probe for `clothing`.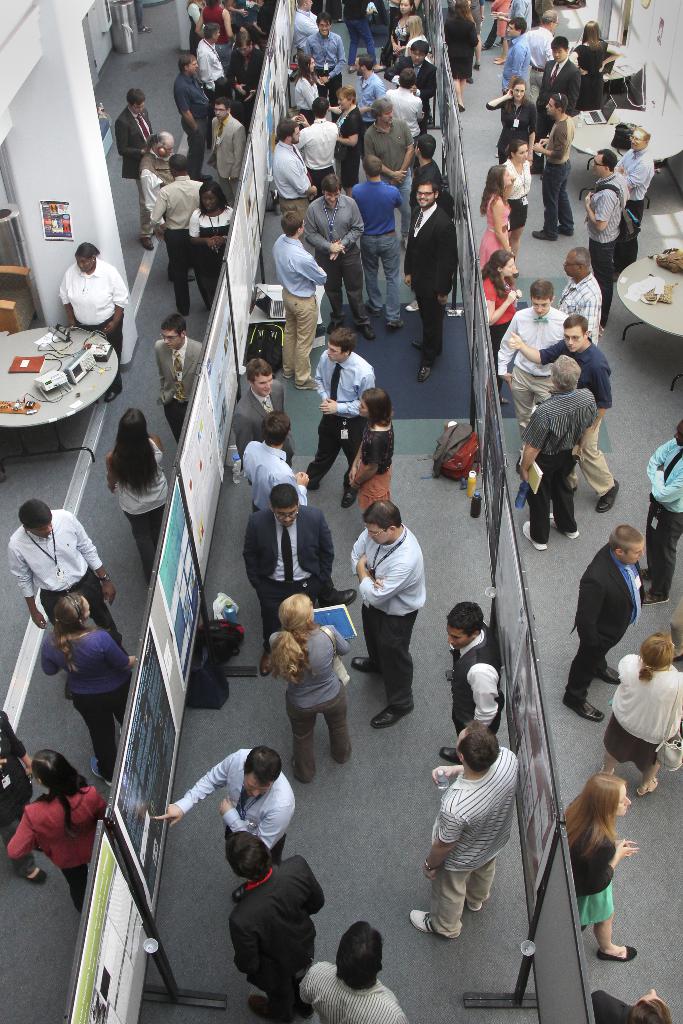
Probe result: Rect(295, 959, 400, 1023).
